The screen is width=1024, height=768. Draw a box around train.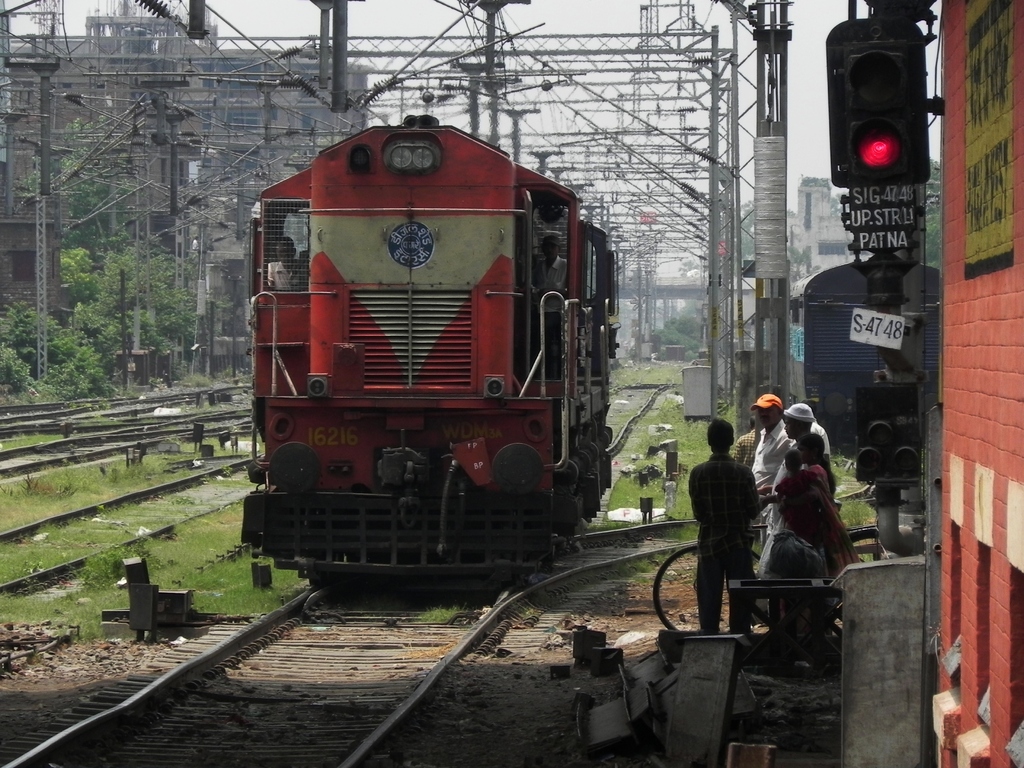
232 111 617 600.
